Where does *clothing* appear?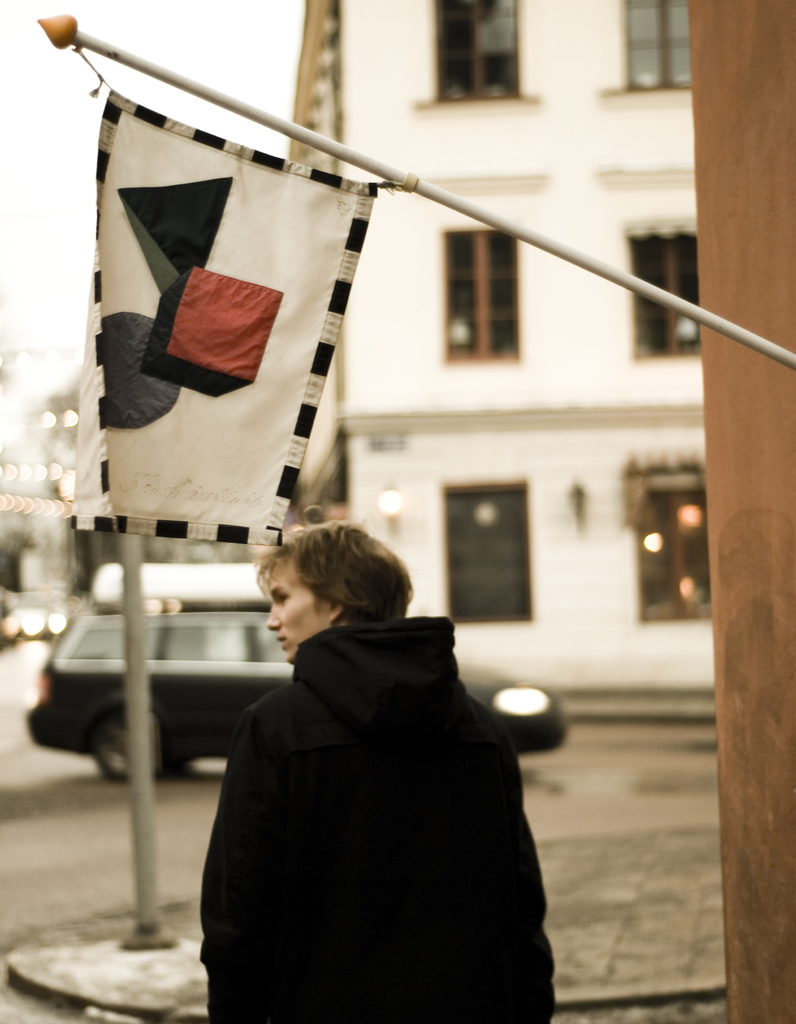
Appears at <box>195,615,552,1023</box>.
